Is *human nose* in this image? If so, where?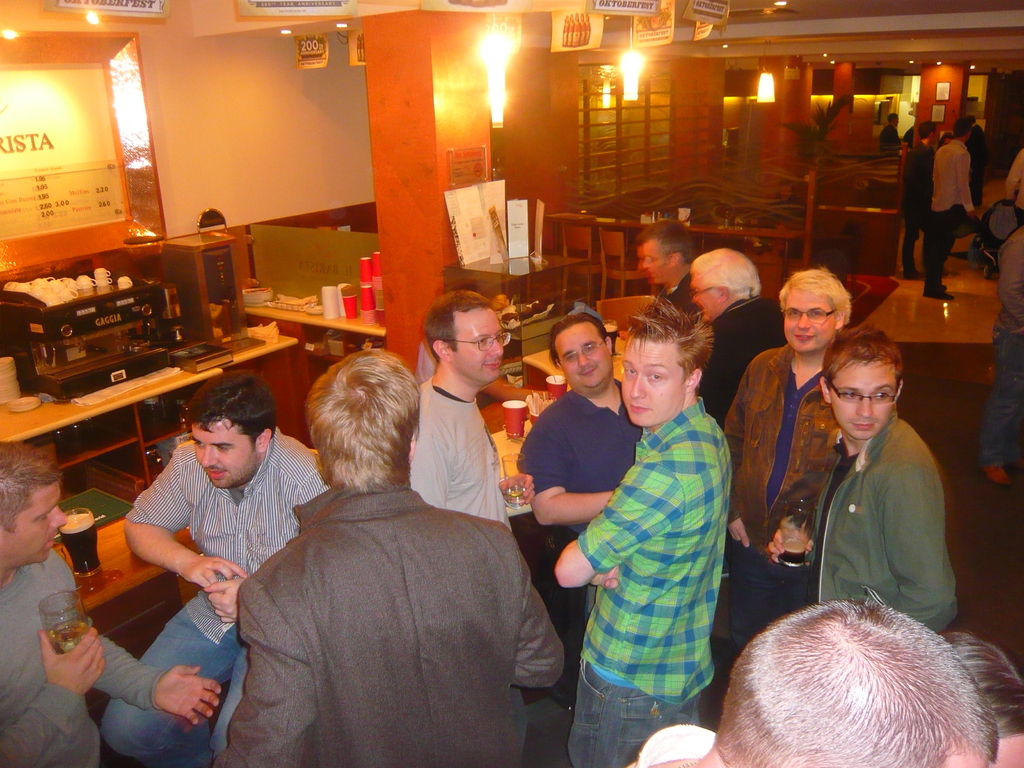
Yes, at [629, 374, 645, 401].
